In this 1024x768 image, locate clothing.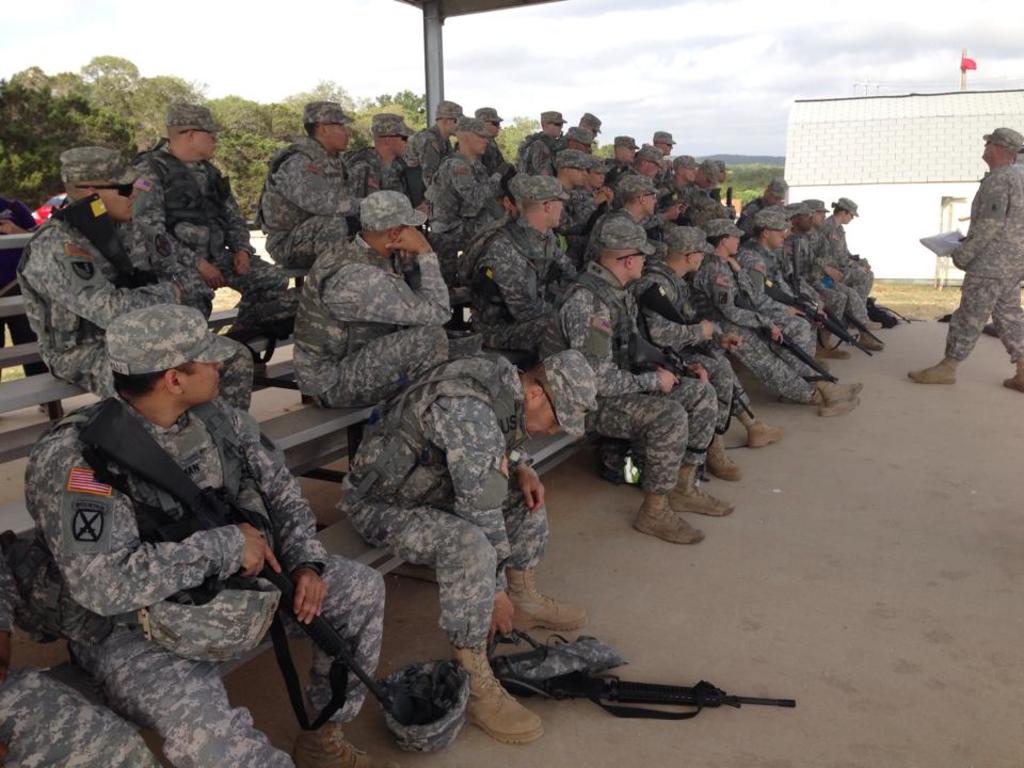
Bounding box: 785, 241, 859, 327.
